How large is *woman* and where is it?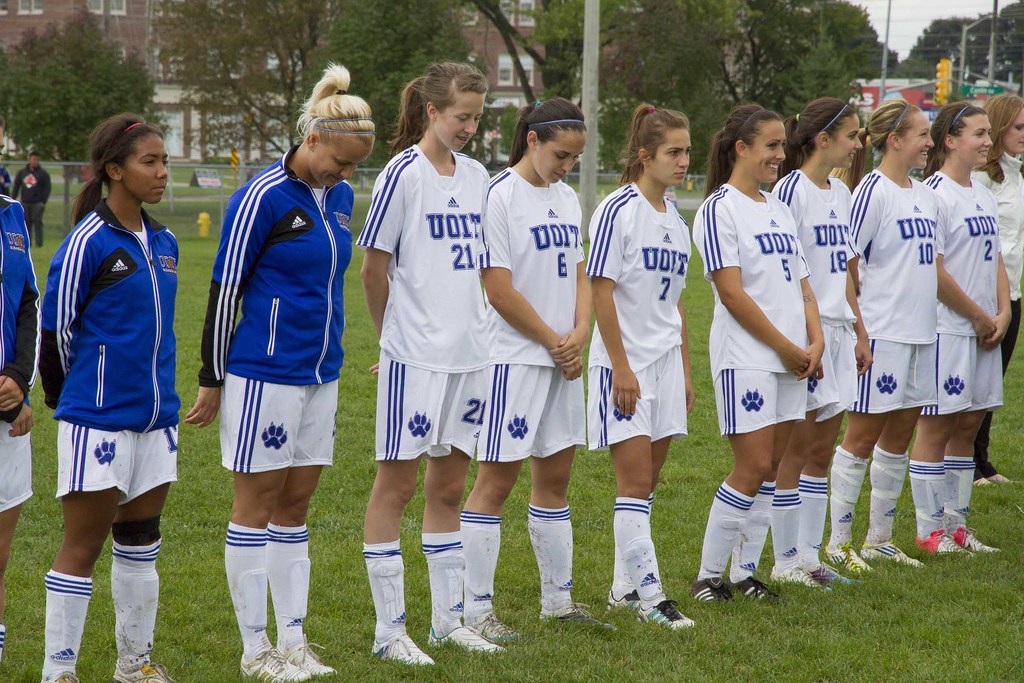
Bounding box: l=463, t=98, r=615, b=643.
